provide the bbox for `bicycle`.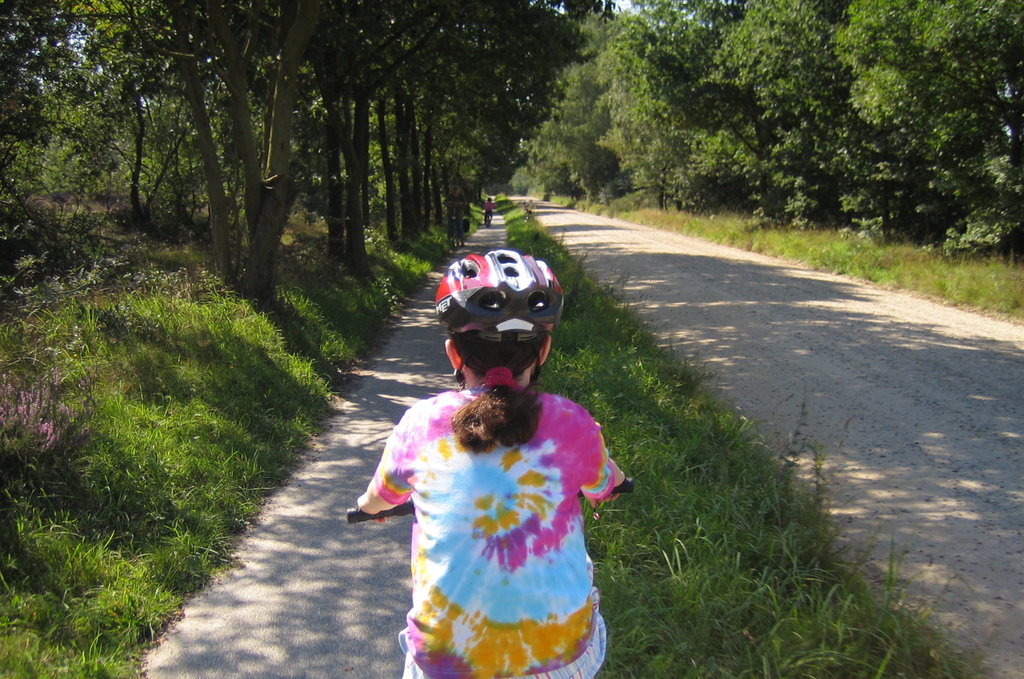
pyautogui.locateOnScreen(483, 206, 497, 226).
